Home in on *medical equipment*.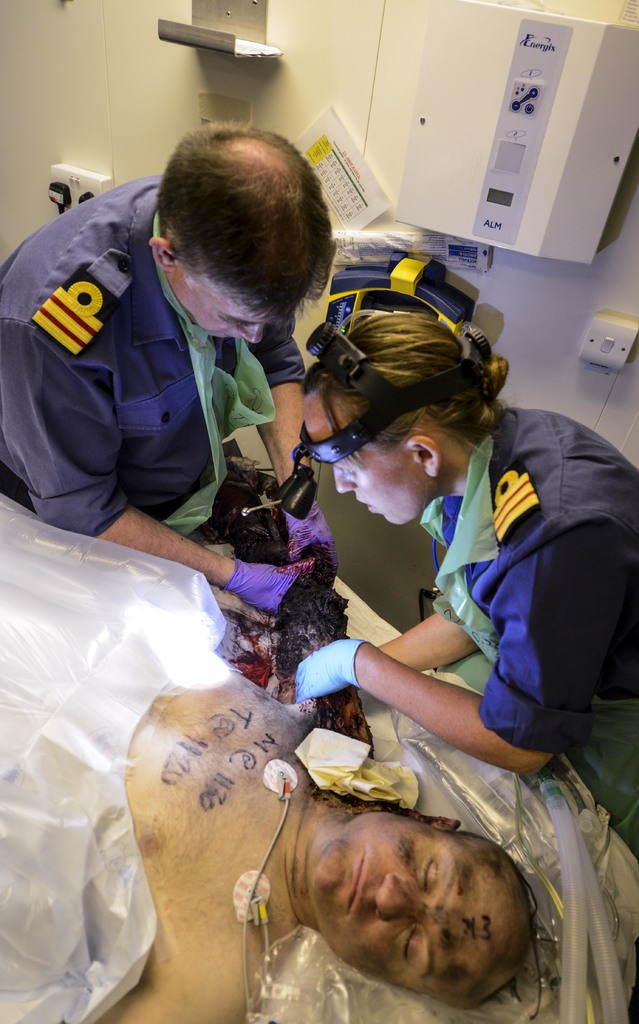
Homed in at [0,539,638,1023].
